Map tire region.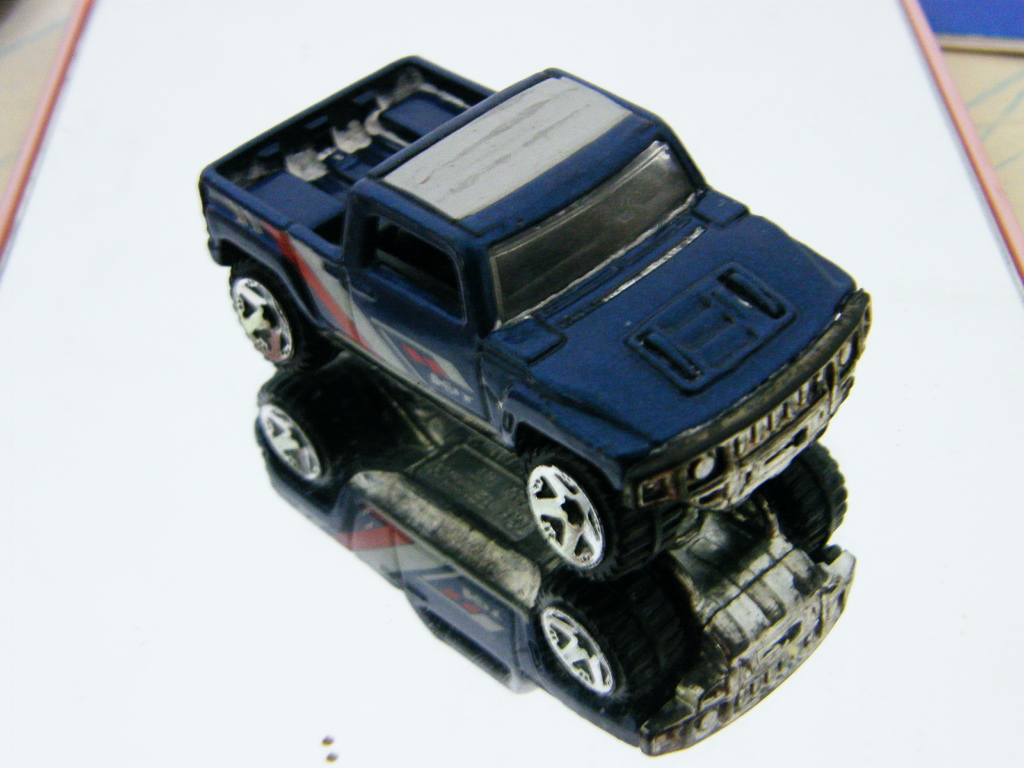
Mapped to bbox=(520, 451, 655, 582).
